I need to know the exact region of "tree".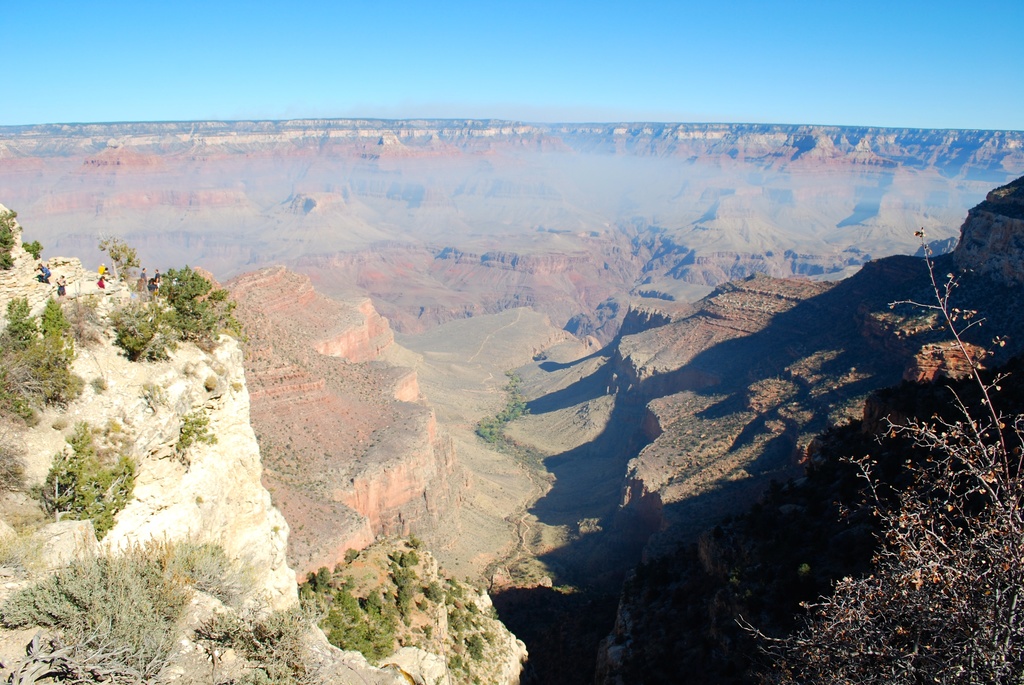
Region: (728,239,1023,684).
